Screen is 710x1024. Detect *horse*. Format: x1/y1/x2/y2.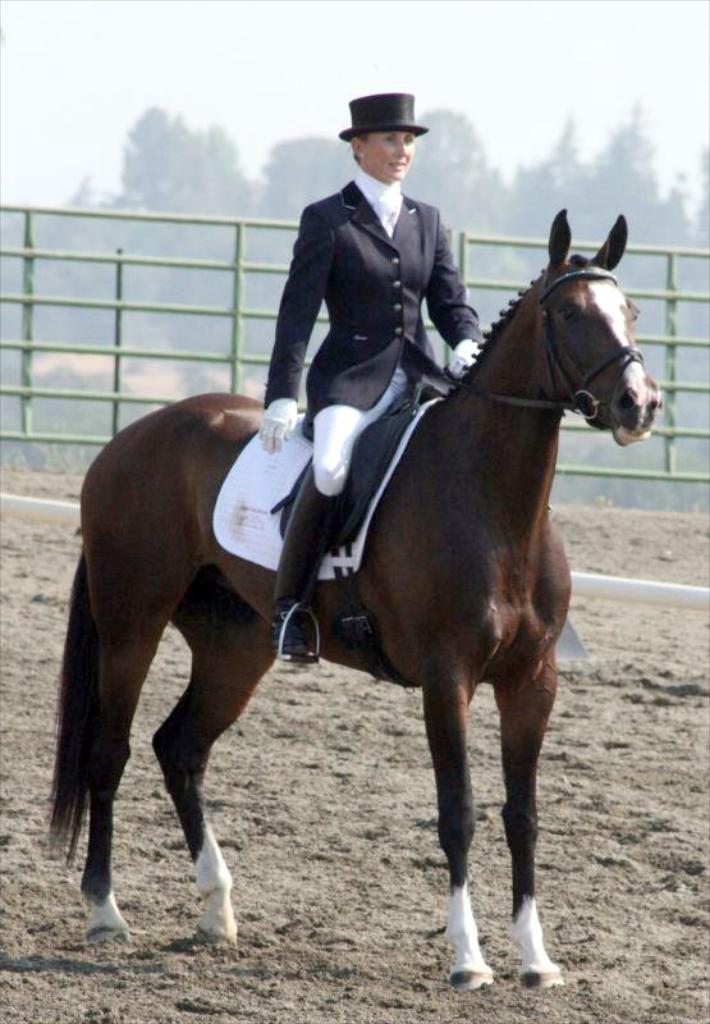
45/207/664/995.
